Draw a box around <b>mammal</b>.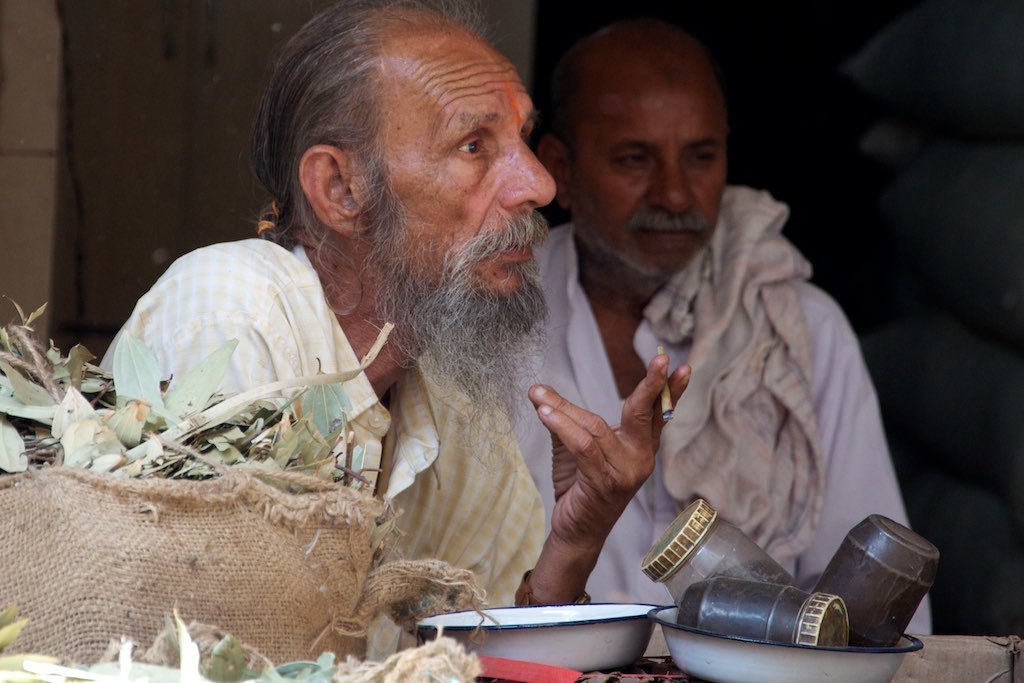
<region>496, 12, 934, 635</region>.
